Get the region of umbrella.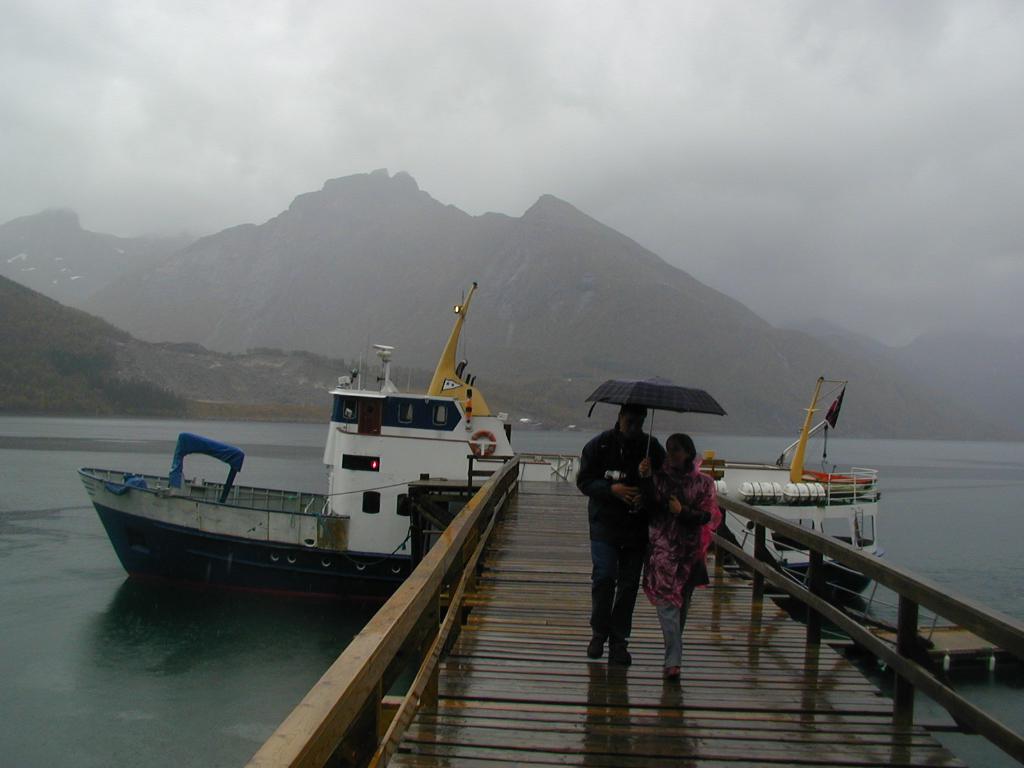
584,375,726,490.
